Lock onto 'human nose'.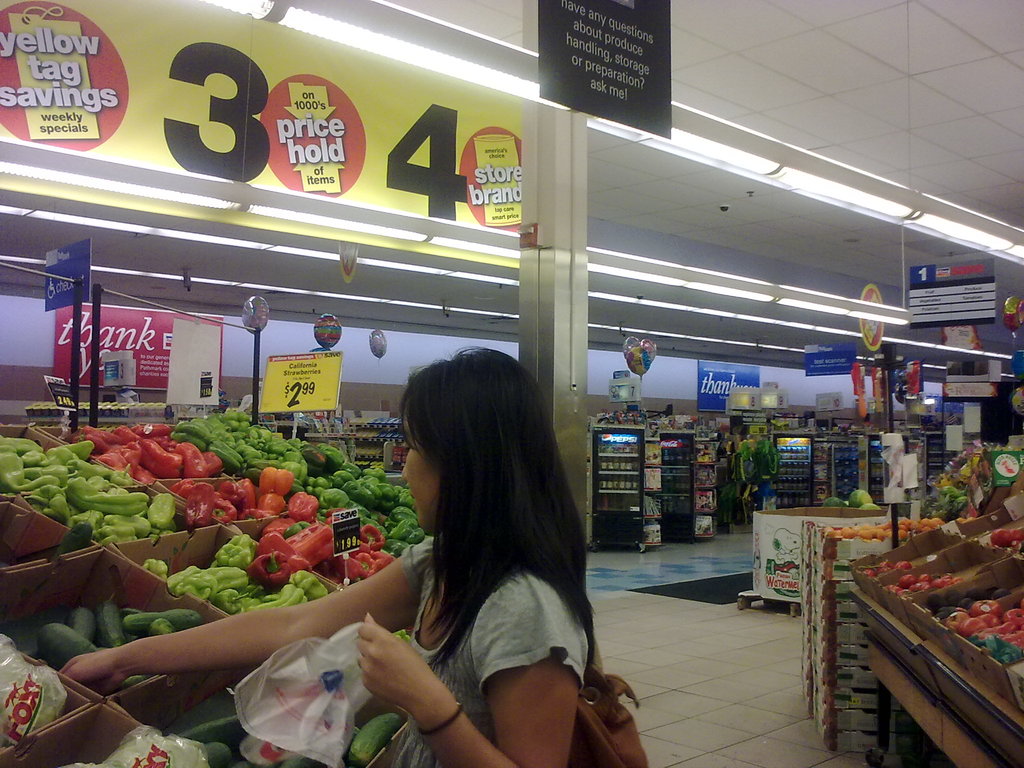
Locked: rect(401, 463, 410, 481).
